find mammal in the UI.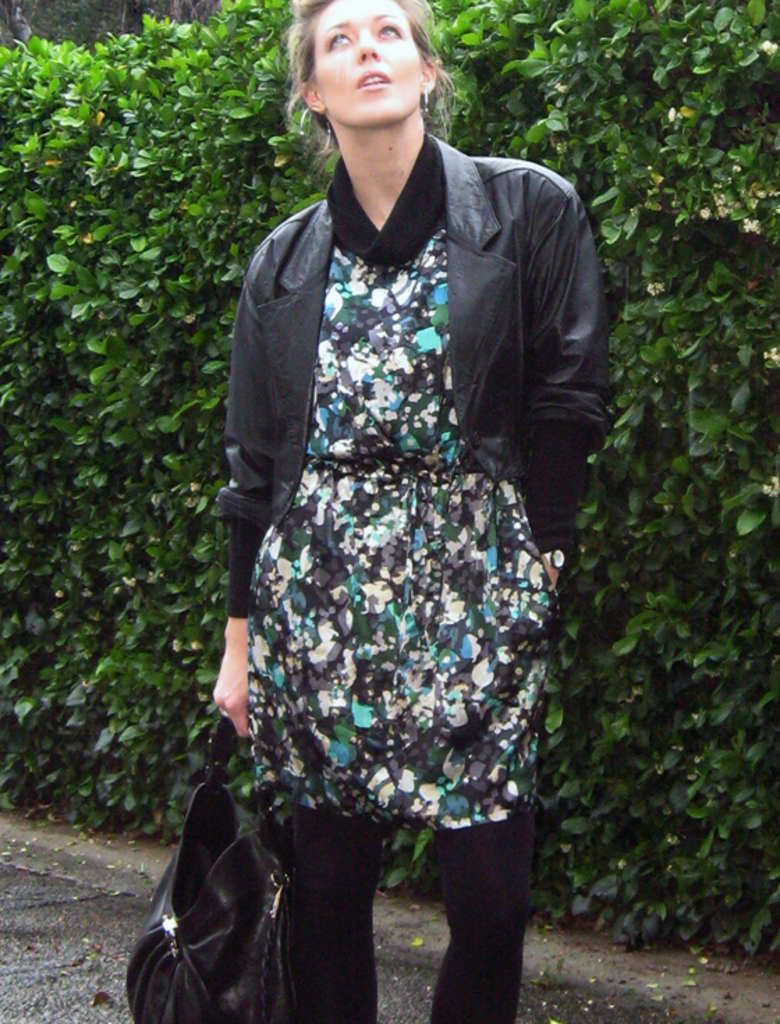
UI element at box(177, 11, 593, 967).
